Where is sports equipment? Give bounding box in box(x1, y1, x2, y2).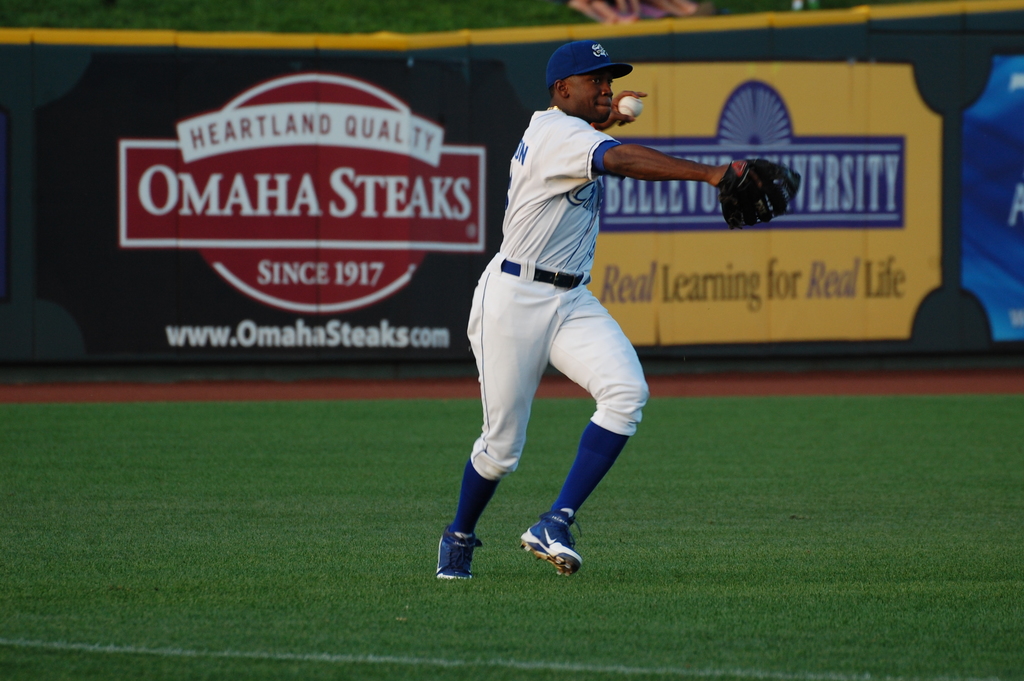
box(620, 95, 644, 121).
